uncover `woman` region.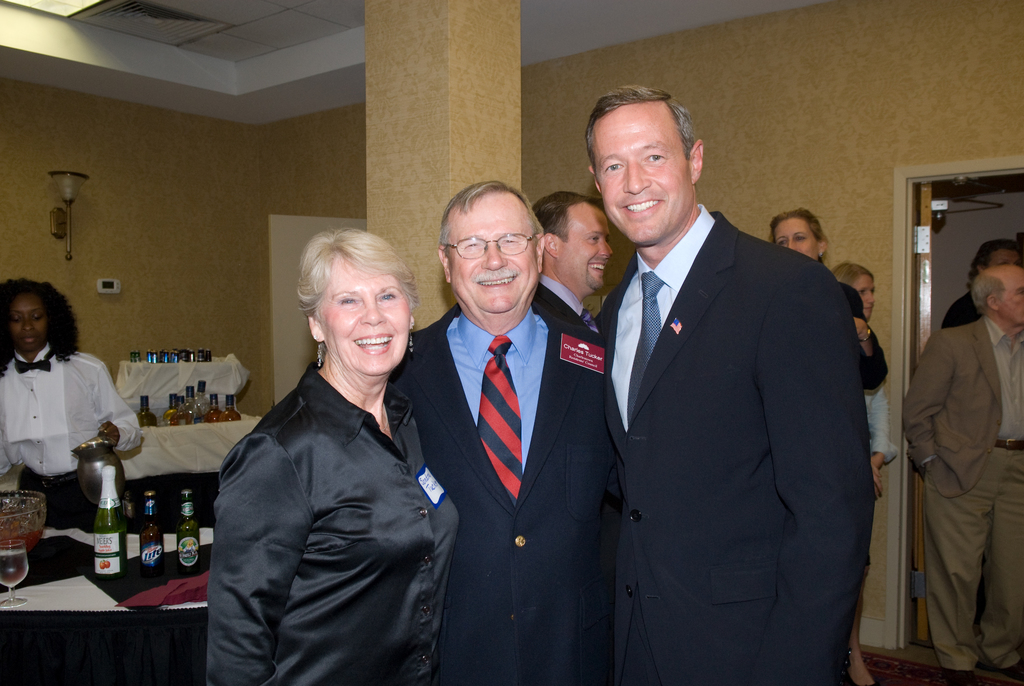
Uncovered: x1=198, y1=223, x2=459, y2=685.
